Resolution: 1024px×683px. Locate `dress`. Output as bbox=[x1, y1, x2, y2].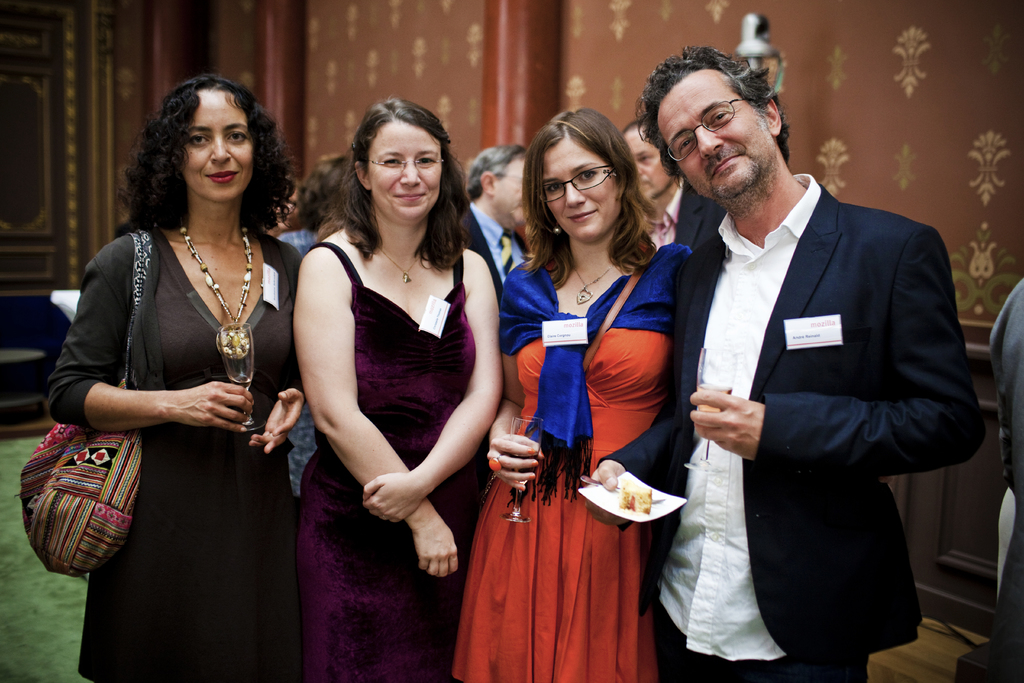
bbox=[74, 228, 303, 682].
